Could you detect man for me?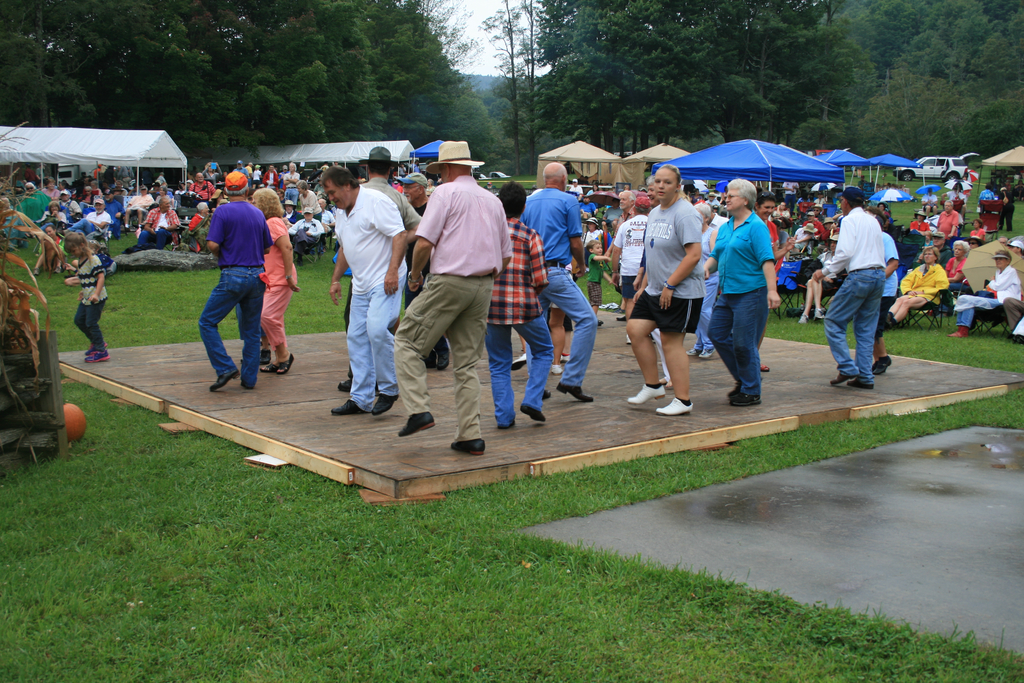
Detection result: {"x1": 184, "y1": 169, "x2": 282, "y2": 392}.
